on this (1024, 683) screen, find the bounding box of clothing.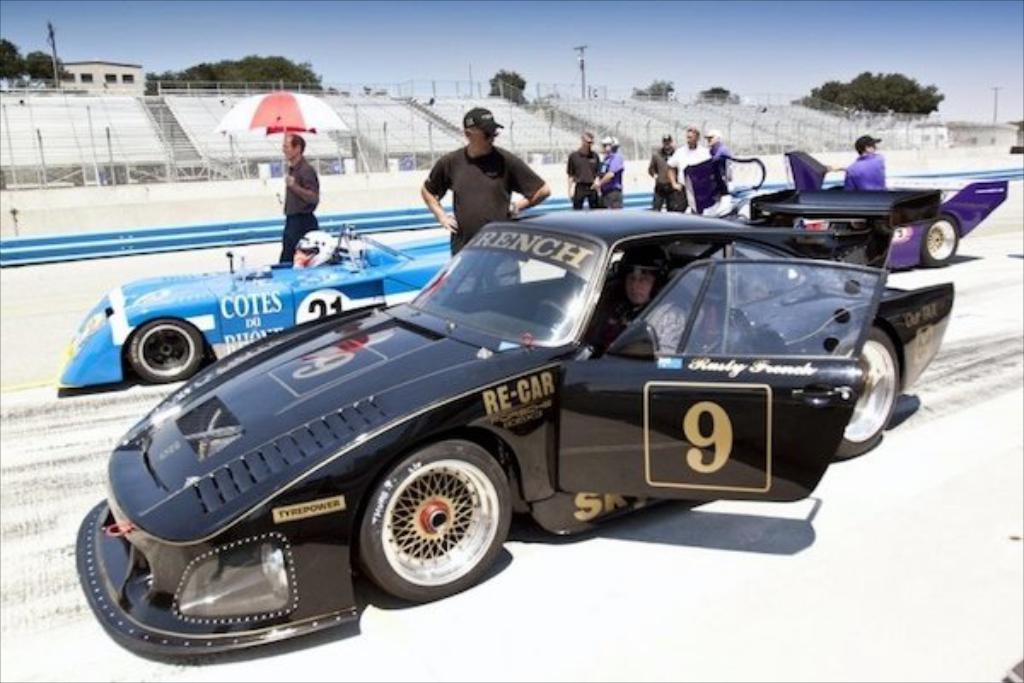
Bounding box: bbox=[597, 152, 623, 207].
